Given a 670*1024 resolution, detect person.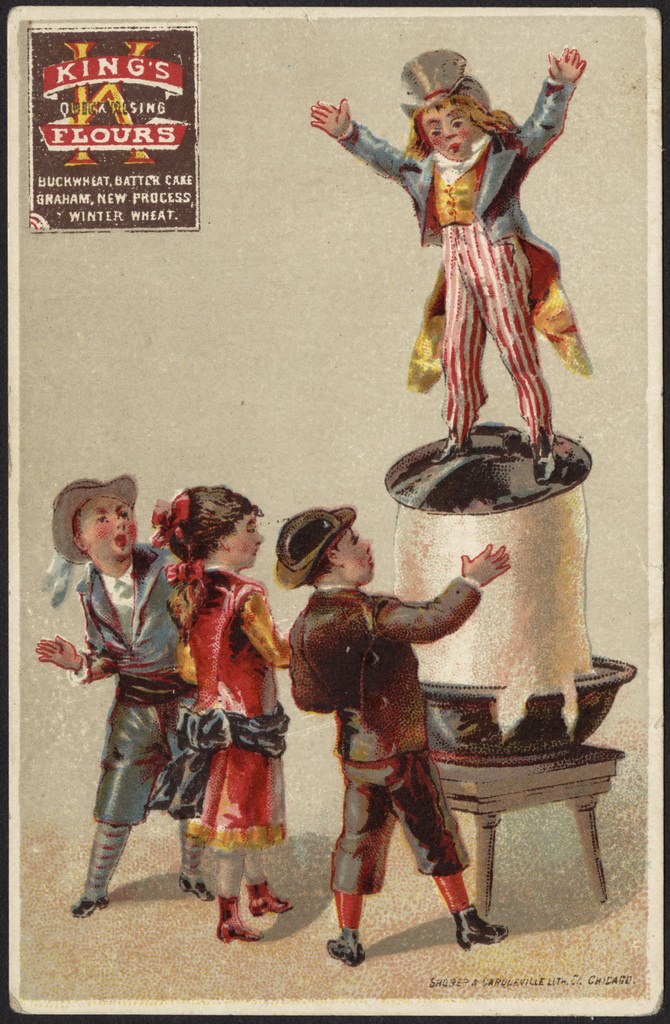
<region>286, 509, 510, 967</region>.
